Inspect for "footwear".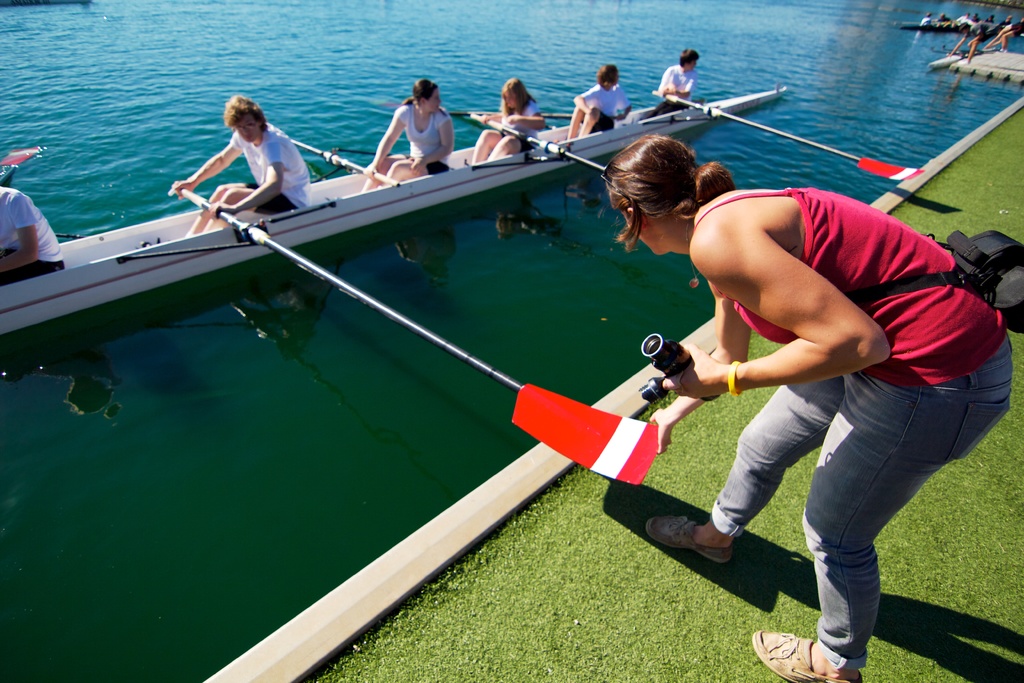
Inspection: x1=753 y1=632 x2=861 y2=682.
